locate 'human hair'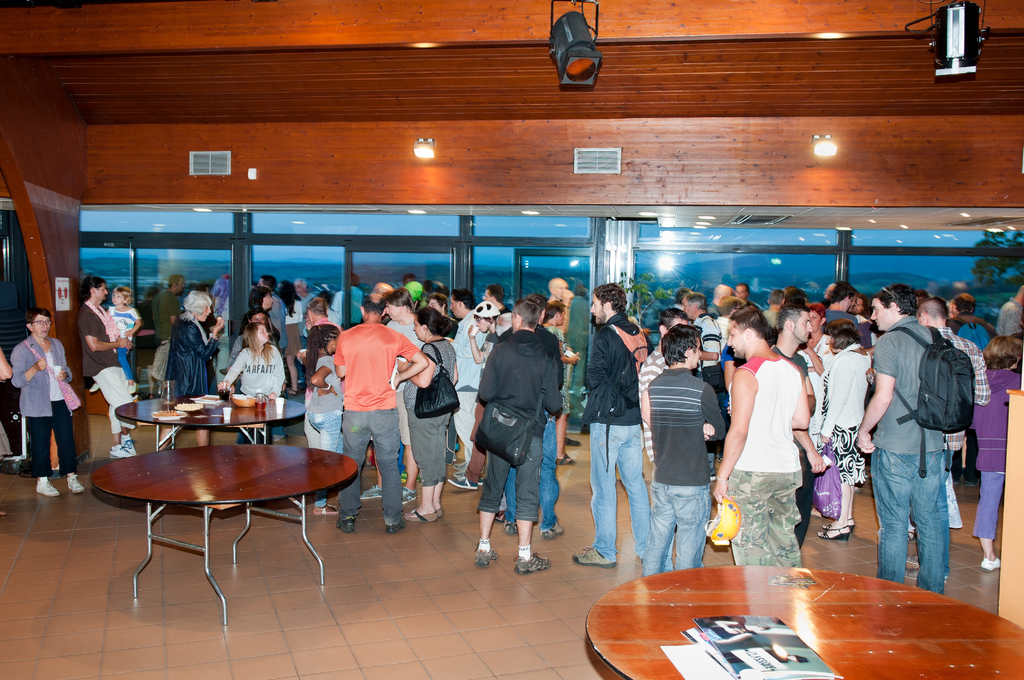
select_region(235, 305, 278, 335)
